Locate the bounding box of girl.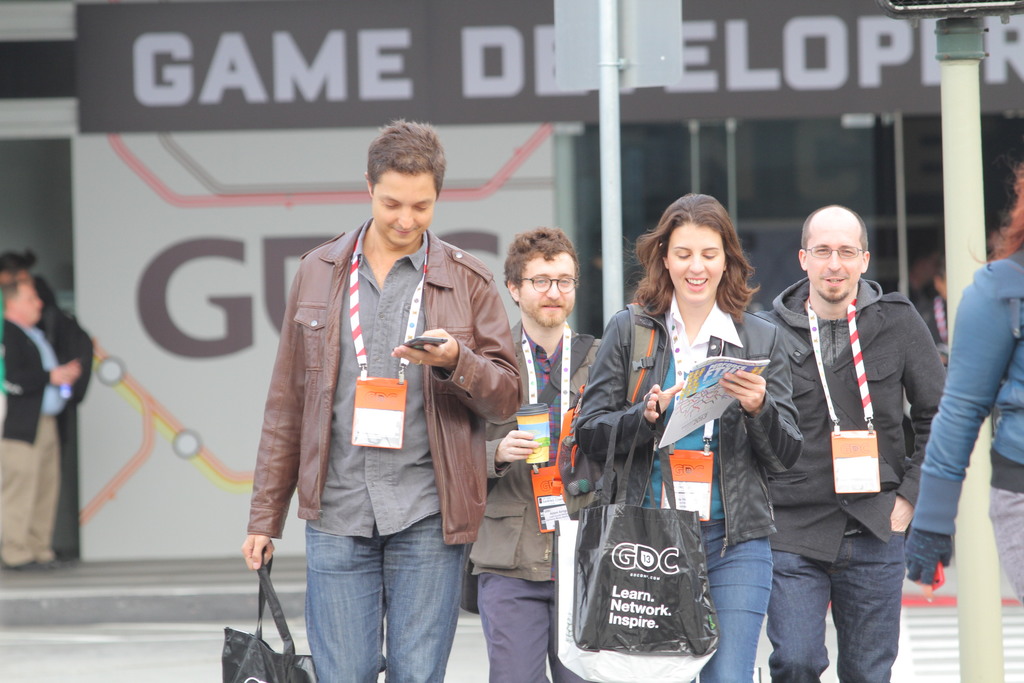
Bounding box: <box>576,192,803,682</box>.
